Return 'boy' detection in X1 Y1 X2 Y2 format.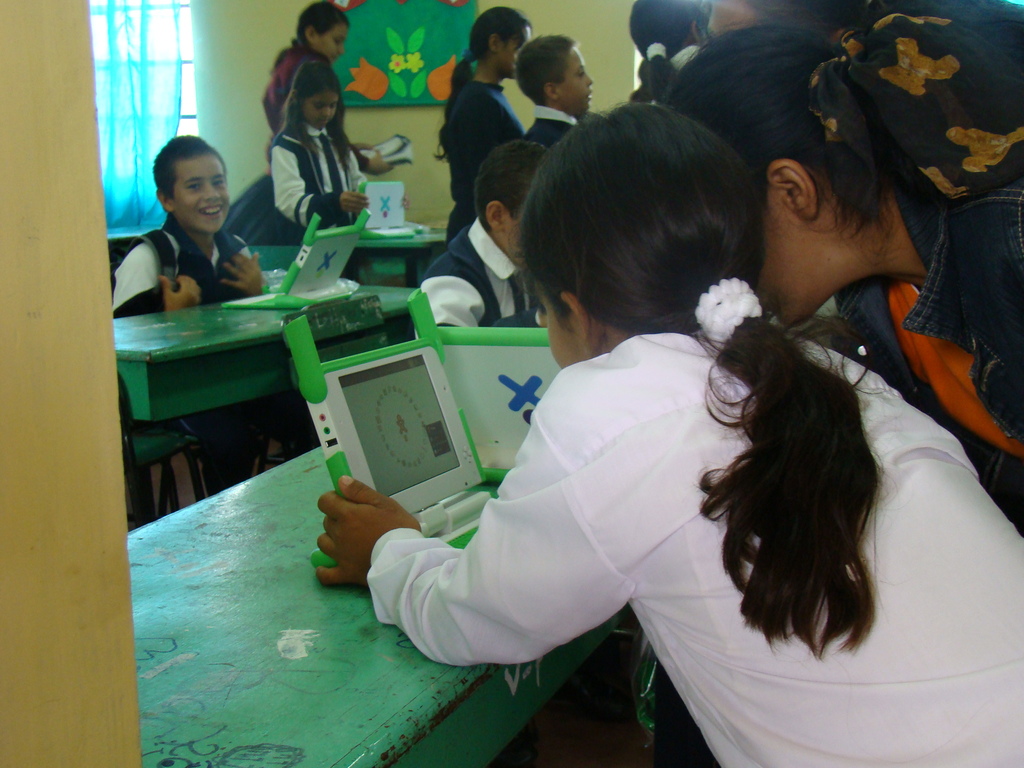
113 117 273 326.
